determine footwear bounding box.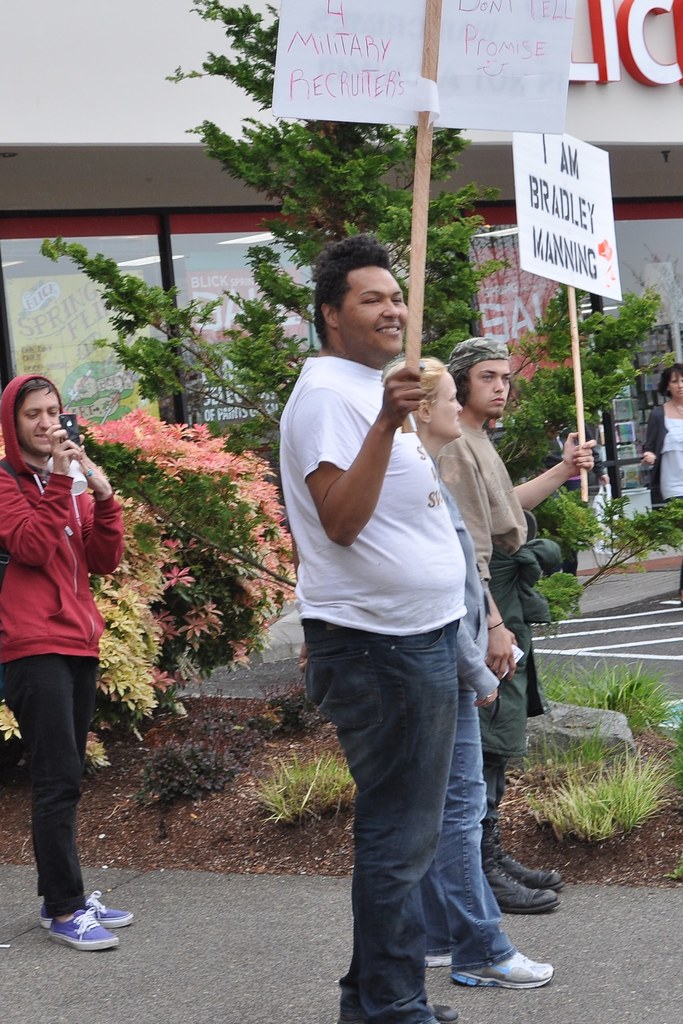
Determined: bbox=[422, 1011, 447, 1023].
